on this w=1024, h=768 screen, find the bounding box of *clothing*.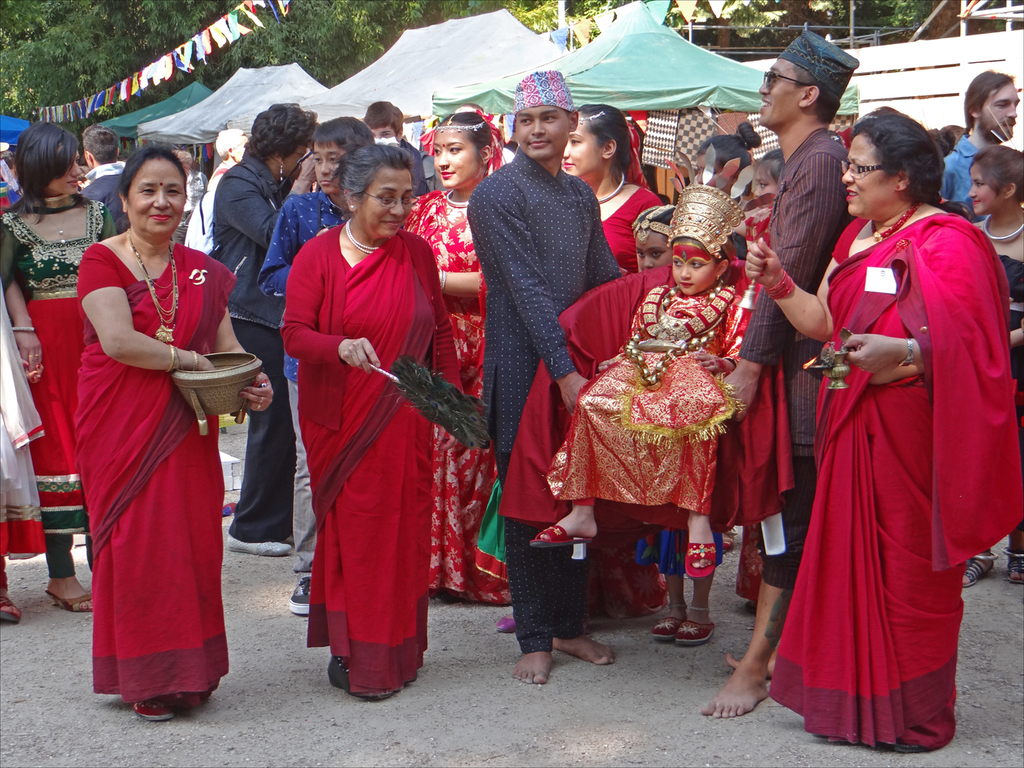
Bounding box: (x1=254, y1=187, x2=347, y2=579).
